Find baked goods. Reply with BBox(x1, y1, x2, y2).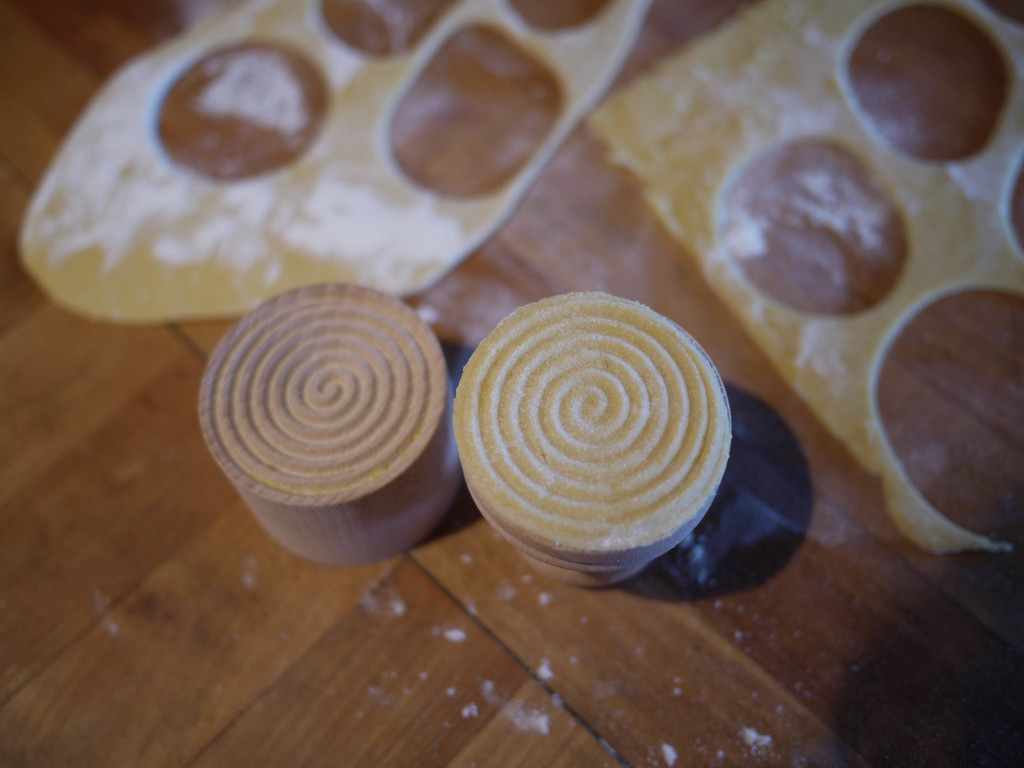
BBox(456, 290, 733, 587).
